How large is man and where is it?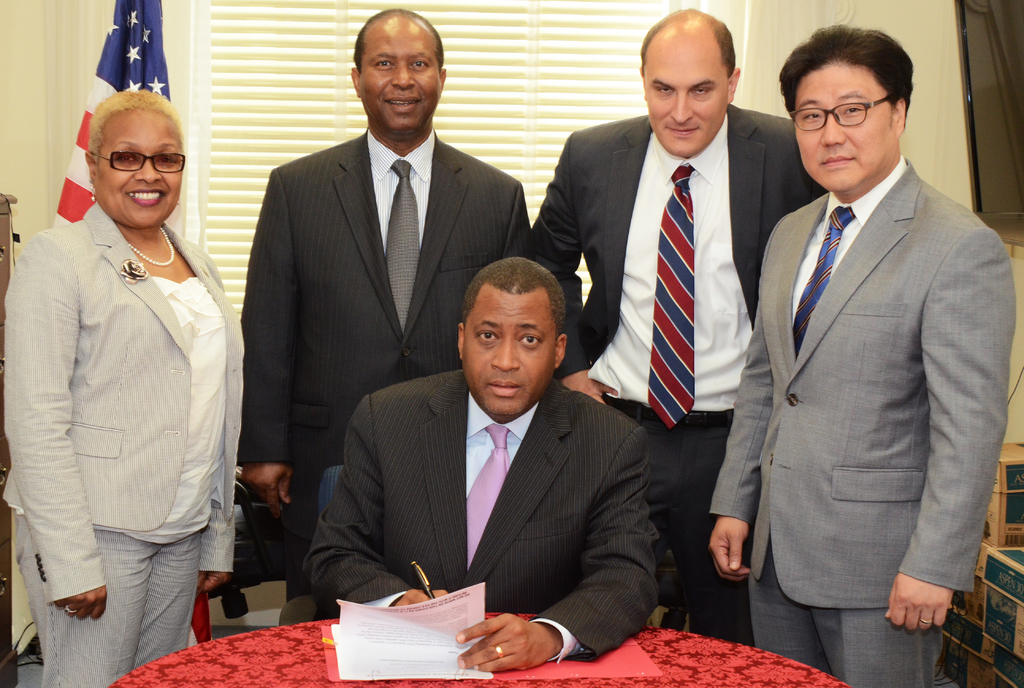
Bounding box: <bbox>714, 20, 1021, 687</bbox>.
